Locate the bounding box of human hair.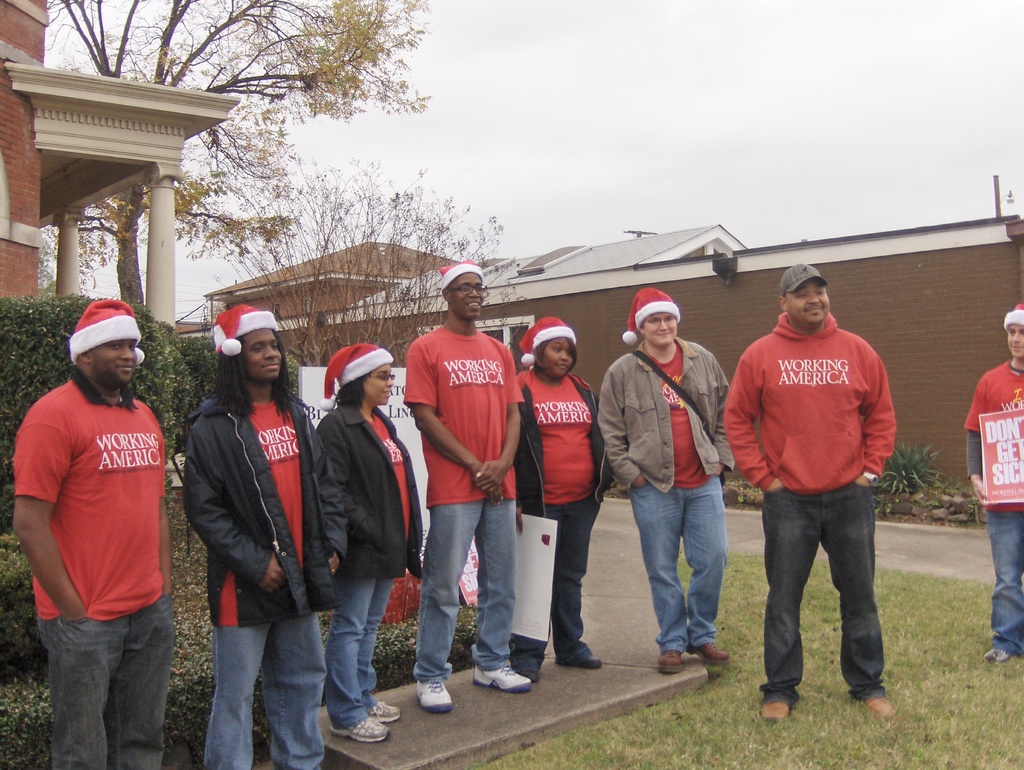
Bounding box: {"left": 337, "top": 374, "right": 365, "bottom": 410}.
